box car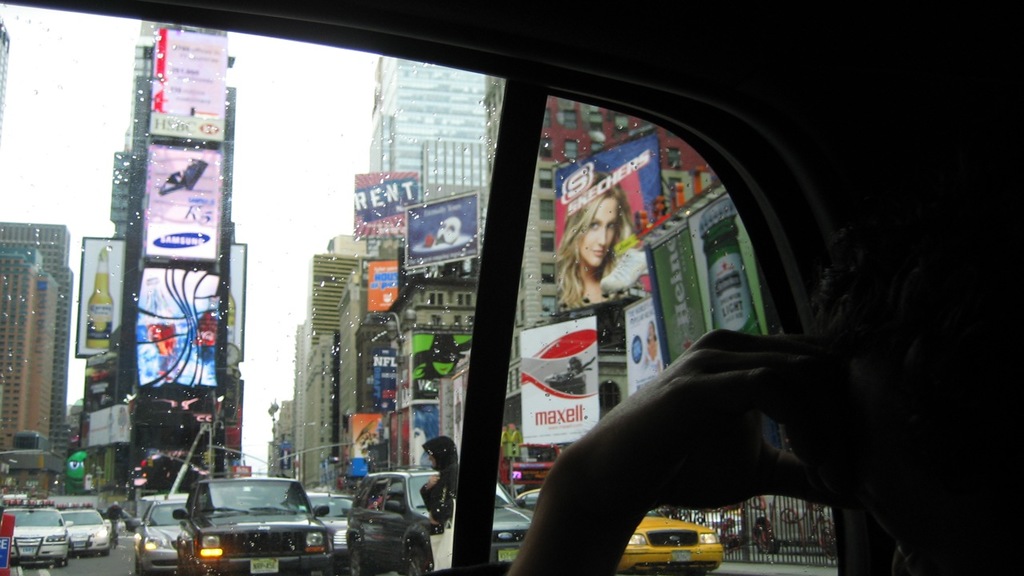
[674, 510, 742, 543]
